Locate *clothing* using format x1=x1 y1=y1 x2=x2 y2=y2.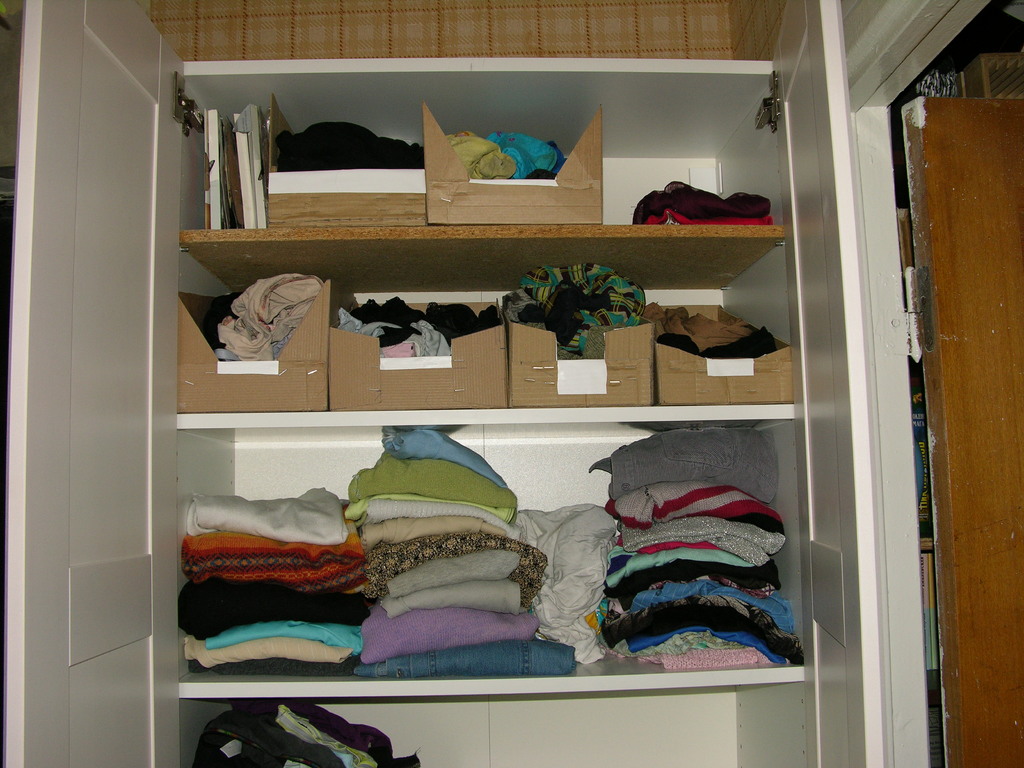
x1=634 y1=173 x2=780 y2=229.
